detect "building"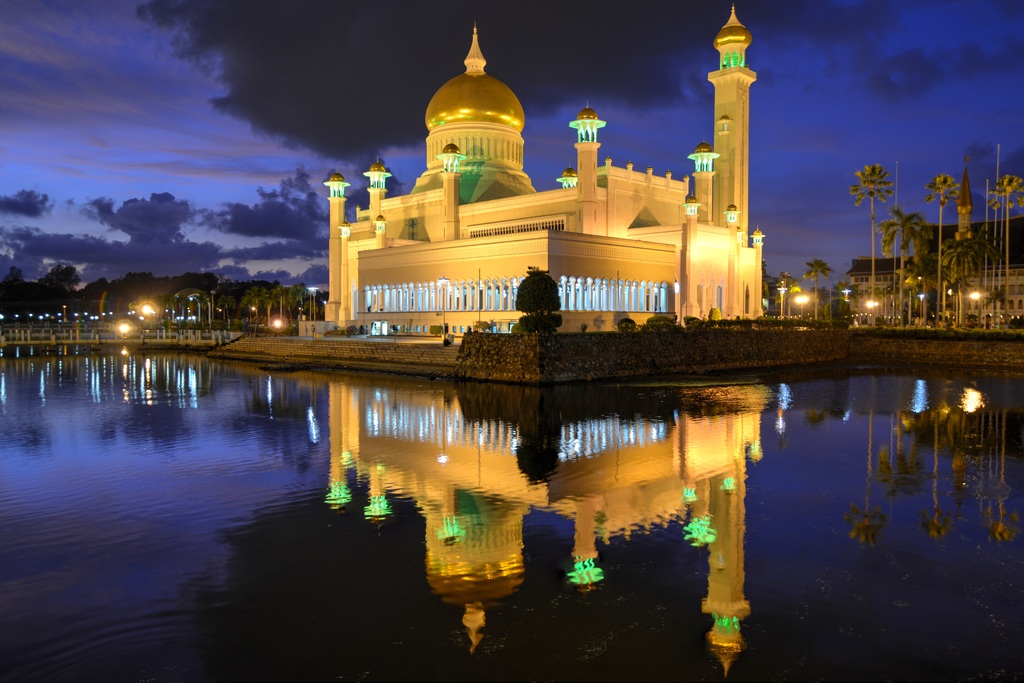
<bbox>842, 211, 1023, 327</bbox>
